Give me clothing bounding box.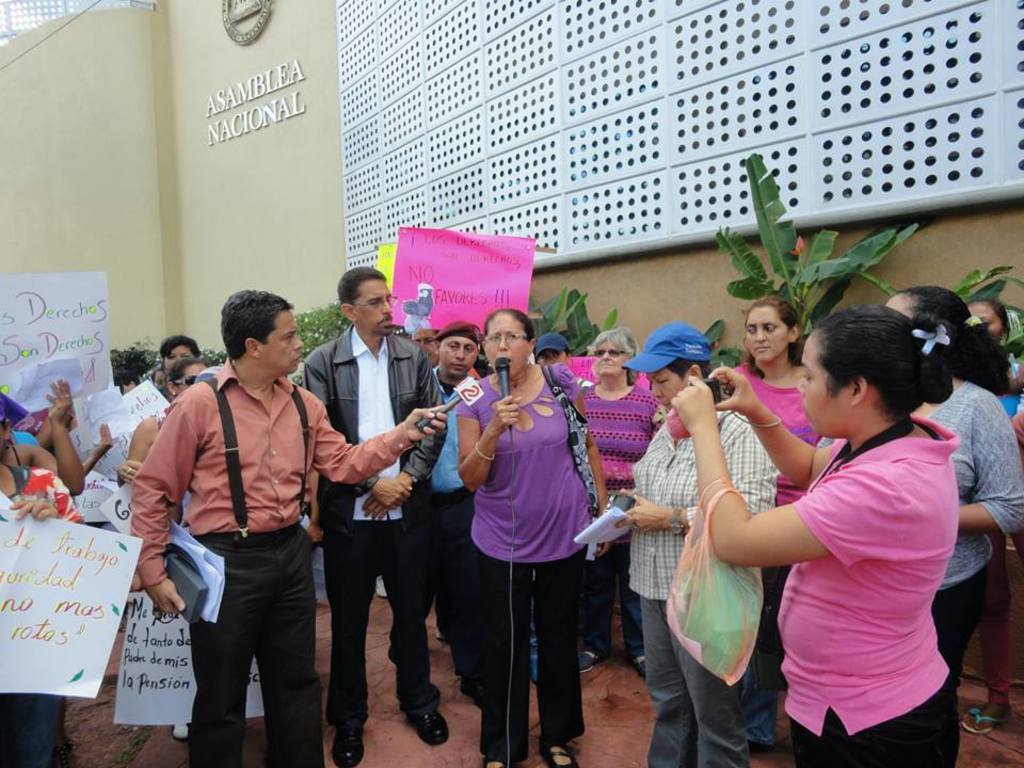
[x1=149, y1=405, x2=174, y2=438].
